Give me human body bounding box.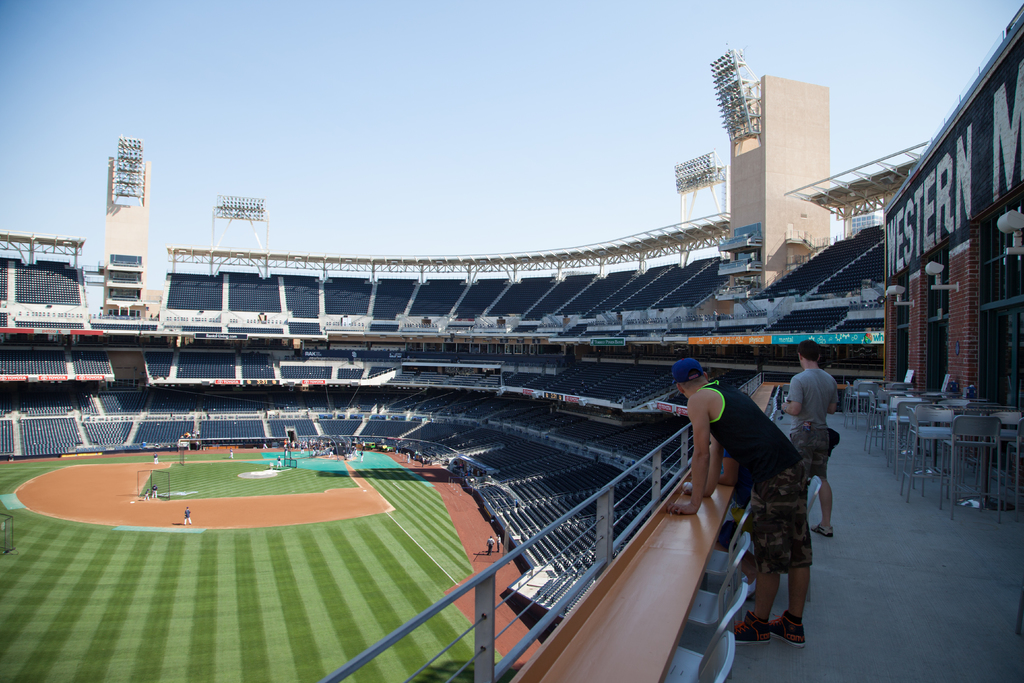
crop(782, 336, 836, 538).
